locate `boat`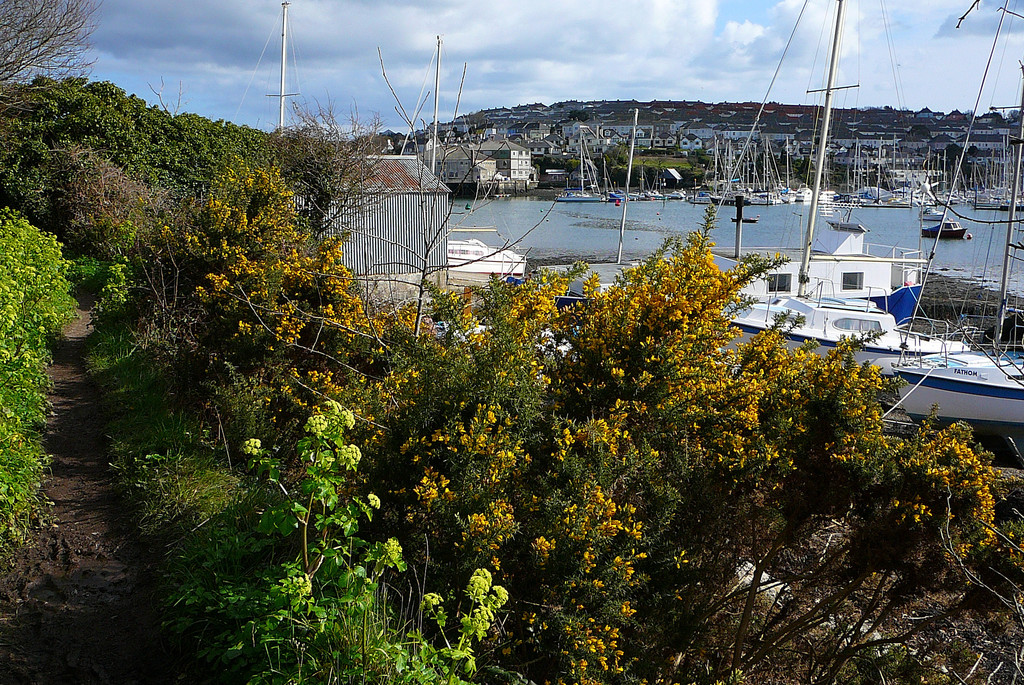
[x1=970, y1=165, x2=1023, y2=208]
